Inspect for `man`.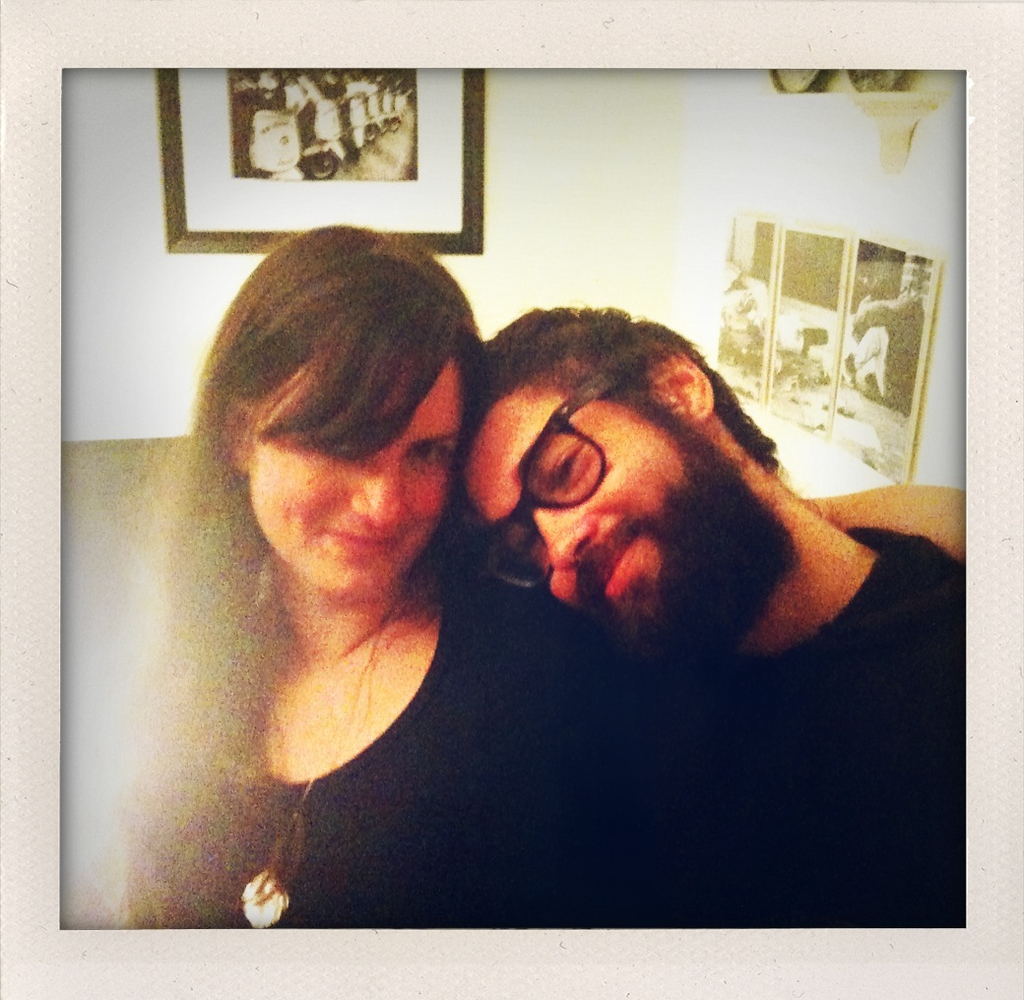
Inspection: select_region(358, 280, 953, 897).
